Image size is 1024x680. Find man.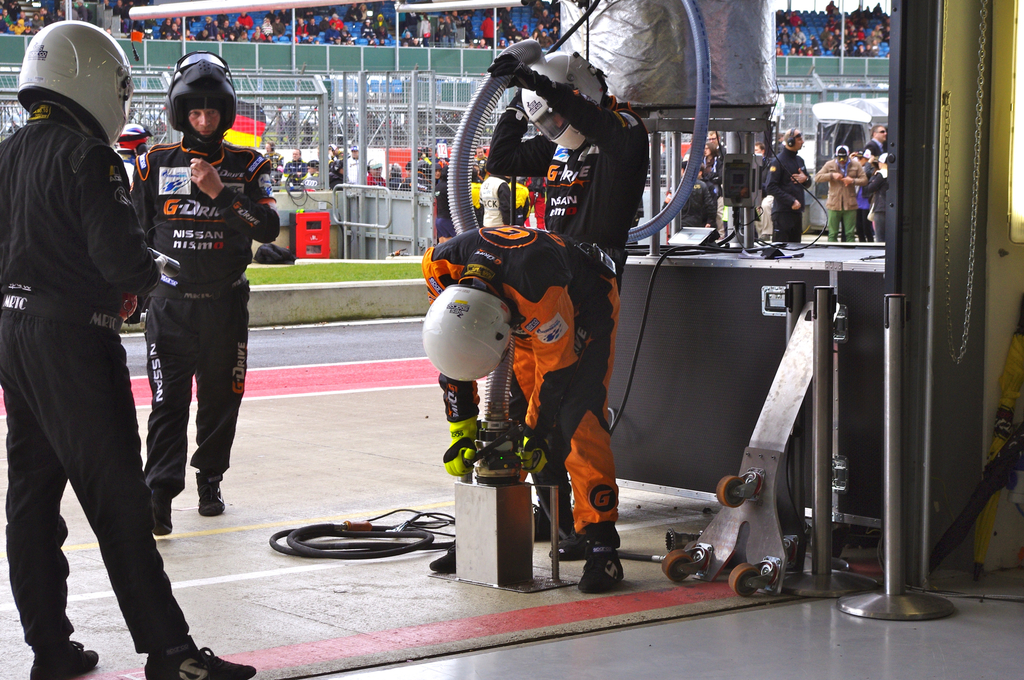
{"left": 284, "top": 148, "right": 307, "bottom": 191}.
